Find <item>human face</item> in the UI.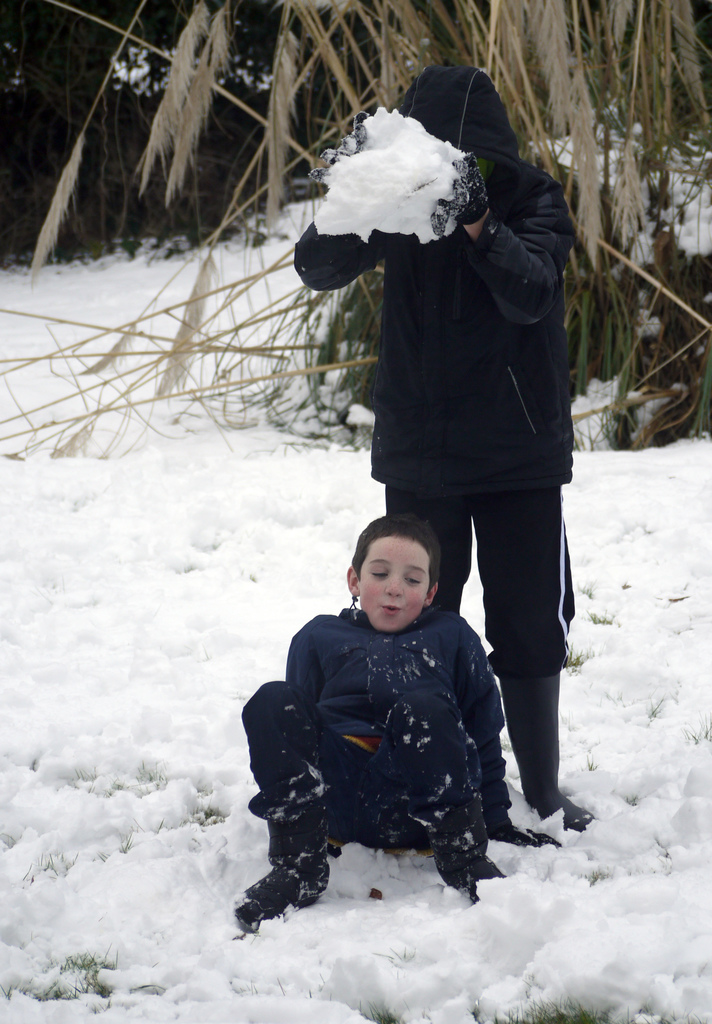
UI element at {"left": 355, "top": 533, "right": 429, "bottom": 636}.
